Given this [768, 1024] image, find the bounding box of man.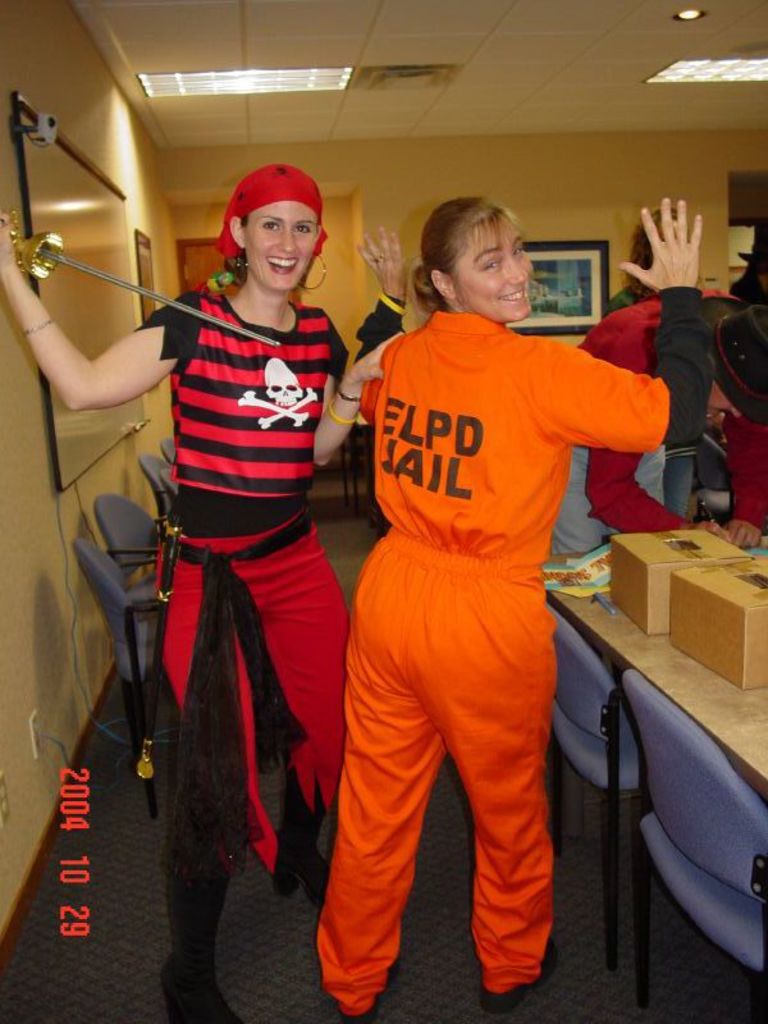
(550,282,767,549).
